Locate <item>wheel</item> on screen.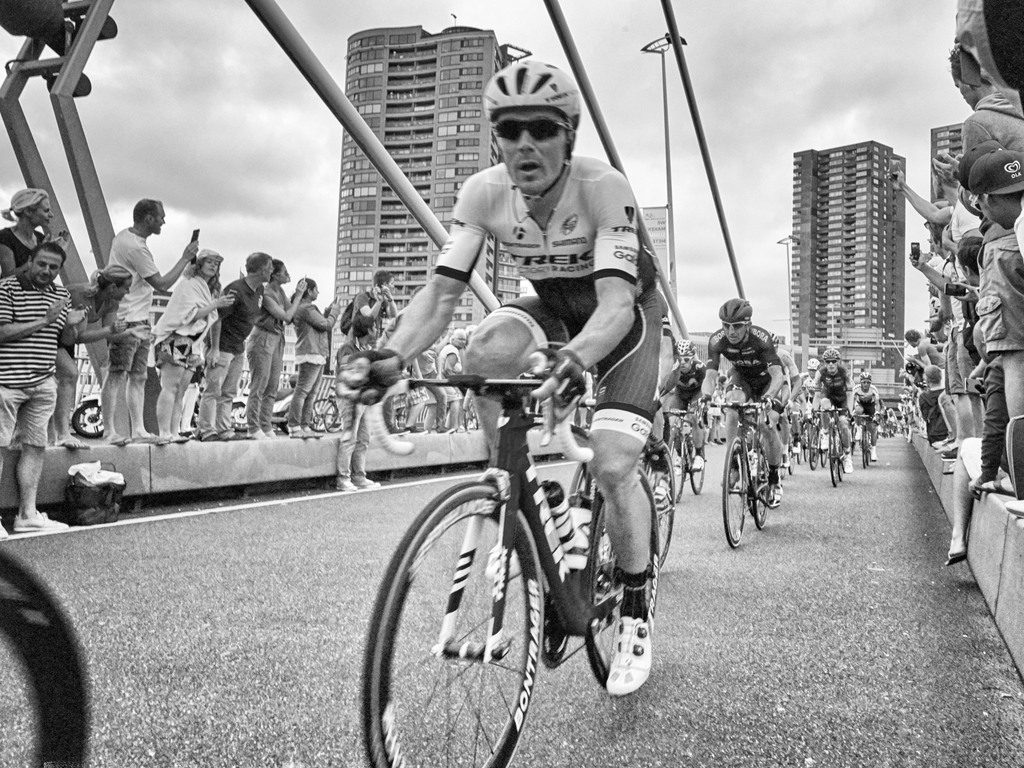
On screen at (x1=689, y1=445, x2=713, y2=488).
